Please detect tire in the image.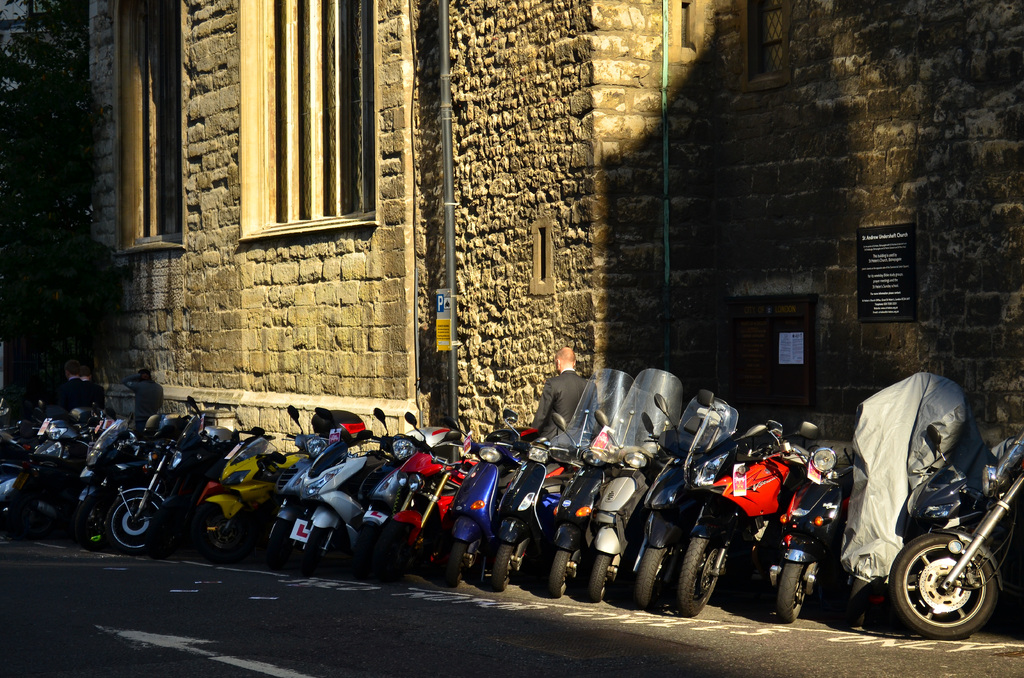
x1=902 y1=542 x2=996 y2=642.
